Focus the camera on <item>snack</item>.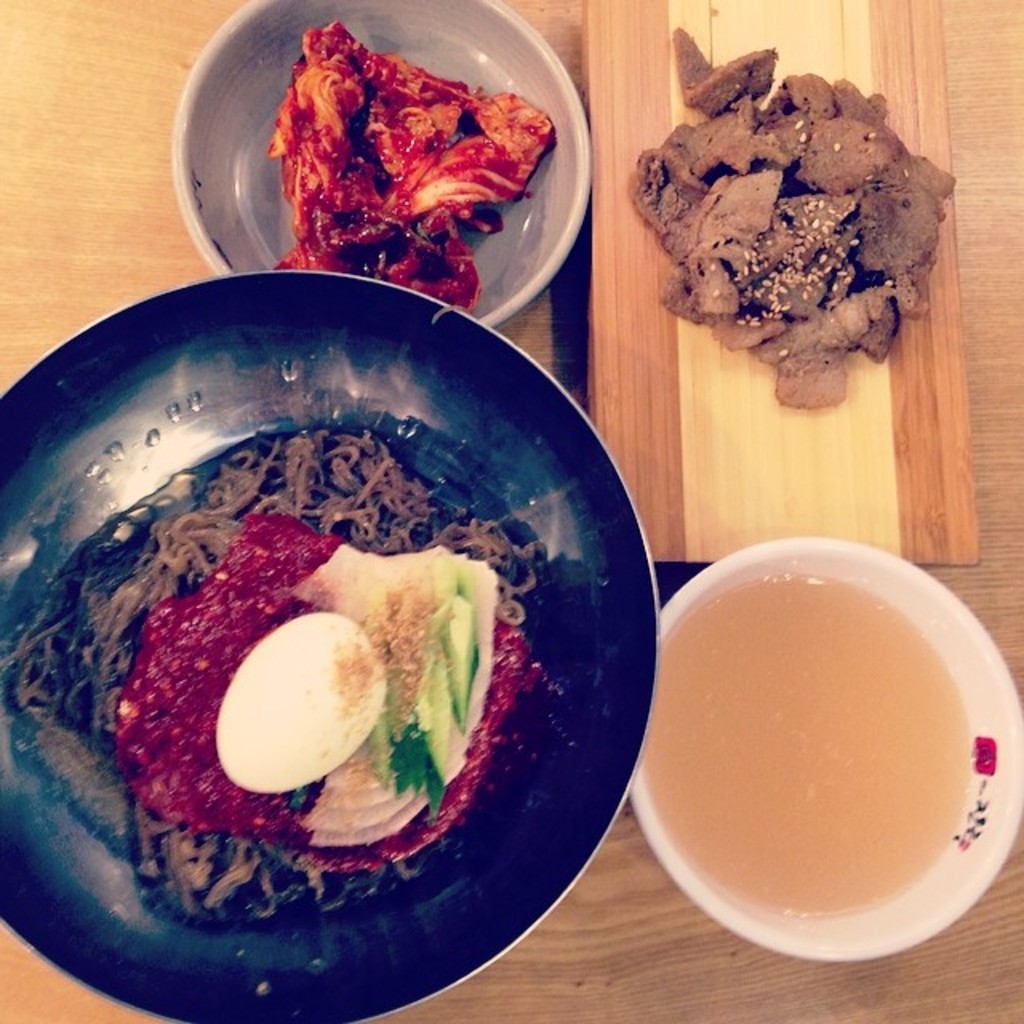
Focus region: [261, 19, 550, 323].
